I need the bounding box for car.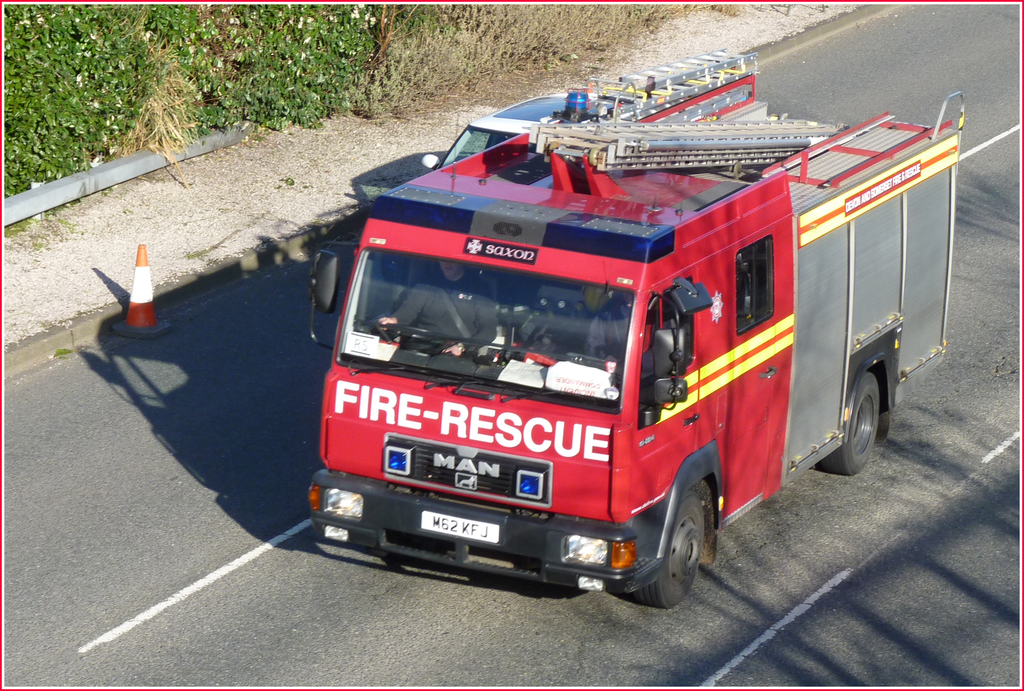
Here it is: x1=421 y1=92 x2=636 y2=169.
